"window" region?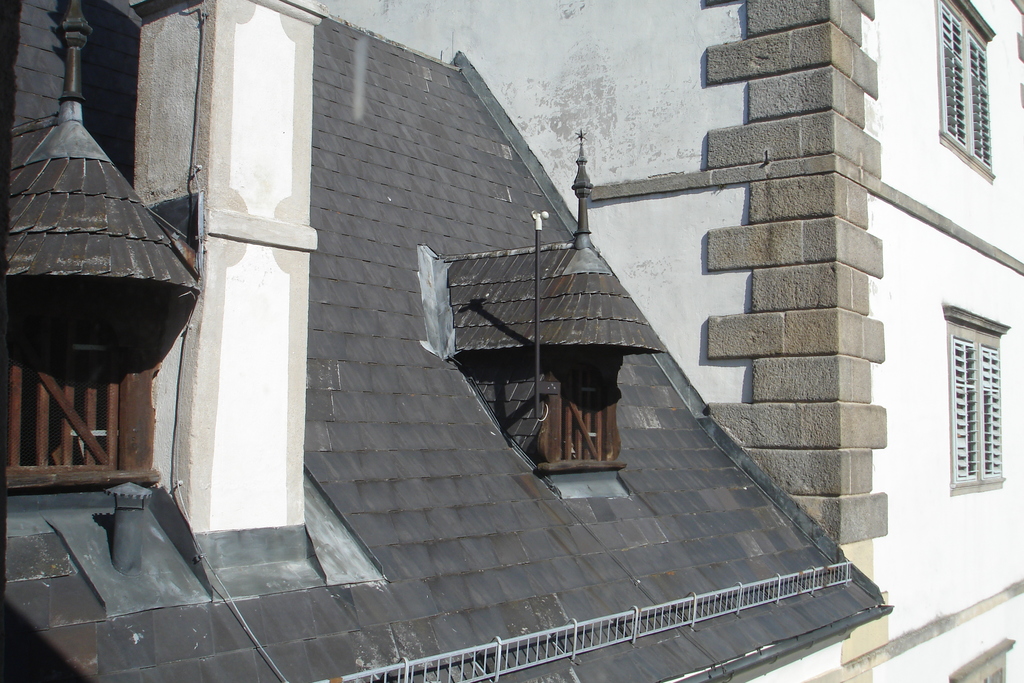
{"left": 942, "top": 304, "right": 1014, "bottom": 498}
